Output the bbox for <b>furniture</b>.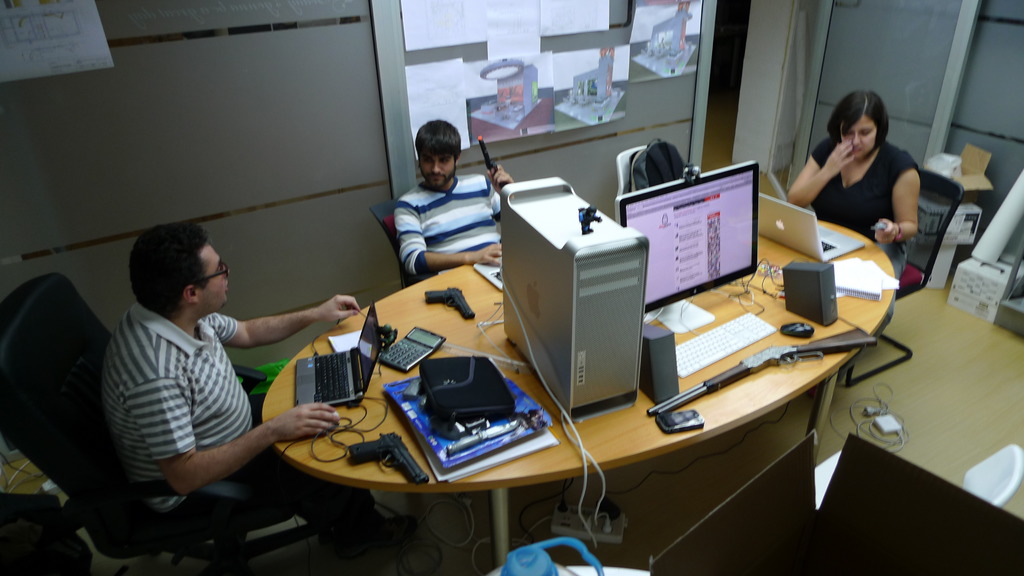
pyautogui.locateOnScreen(262, 221, 896, 568).
